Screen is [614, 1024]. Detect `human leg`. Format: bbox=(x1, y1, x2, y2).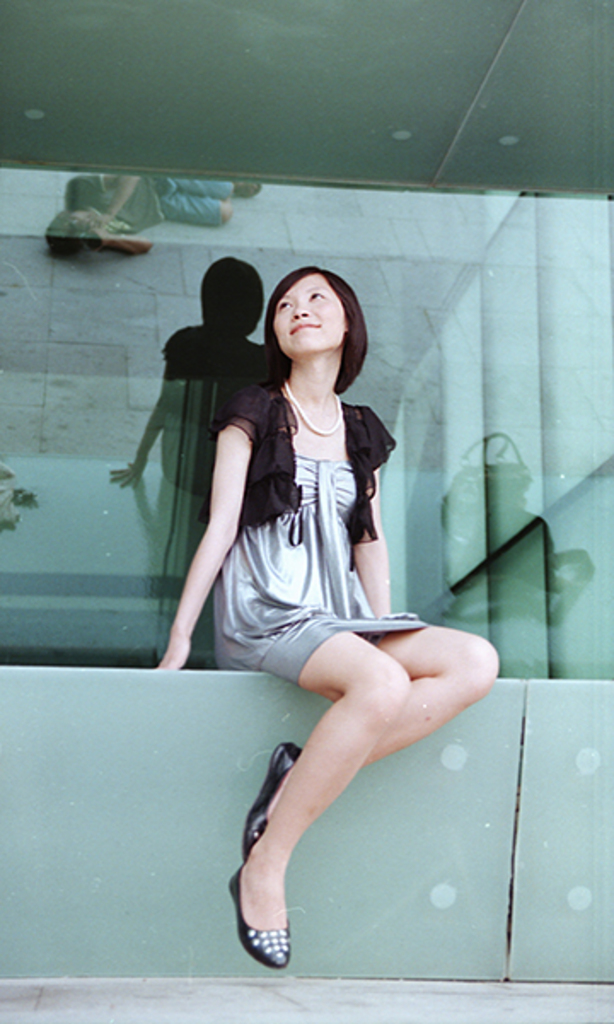
bbox=(232, 609, 409, 966).
